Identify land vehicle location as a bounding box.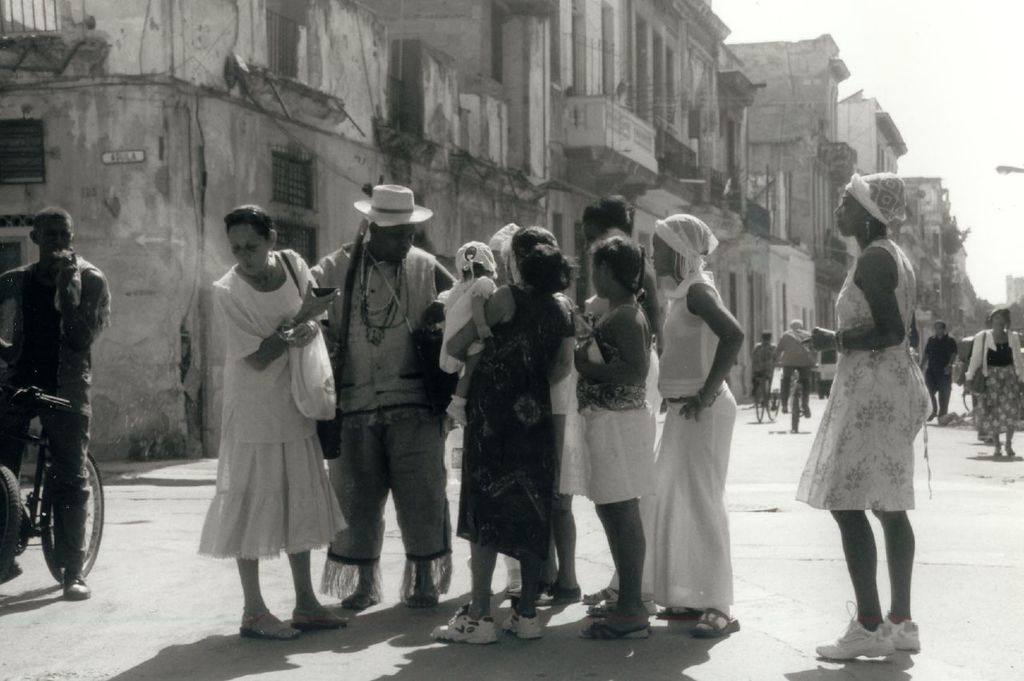
0/383/107/581.
